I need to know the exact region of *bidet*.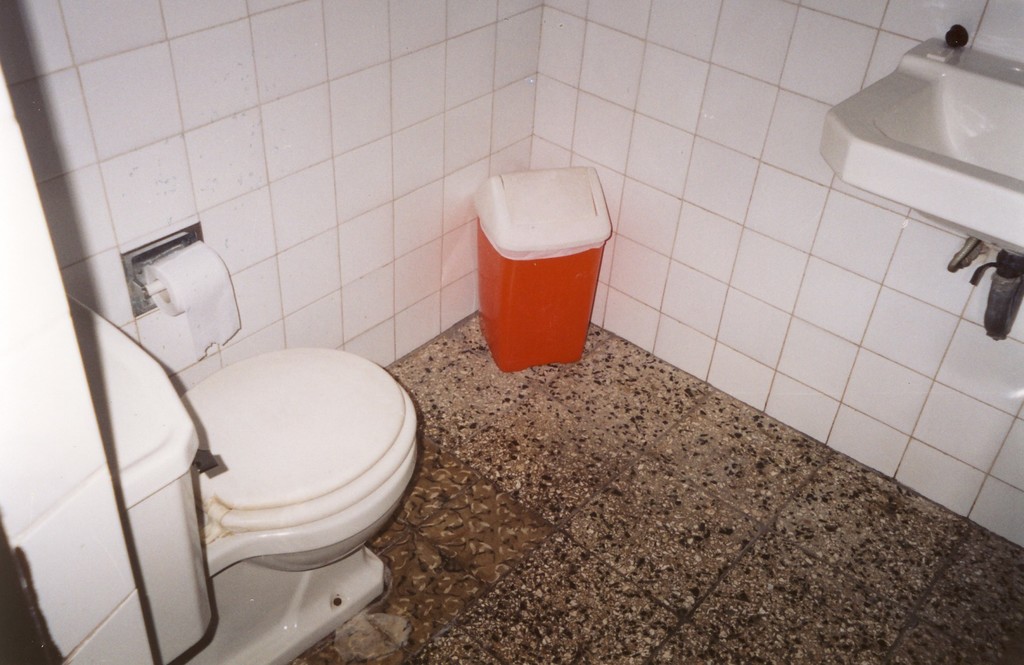
Region: locate(219, 352, 420, 571).
